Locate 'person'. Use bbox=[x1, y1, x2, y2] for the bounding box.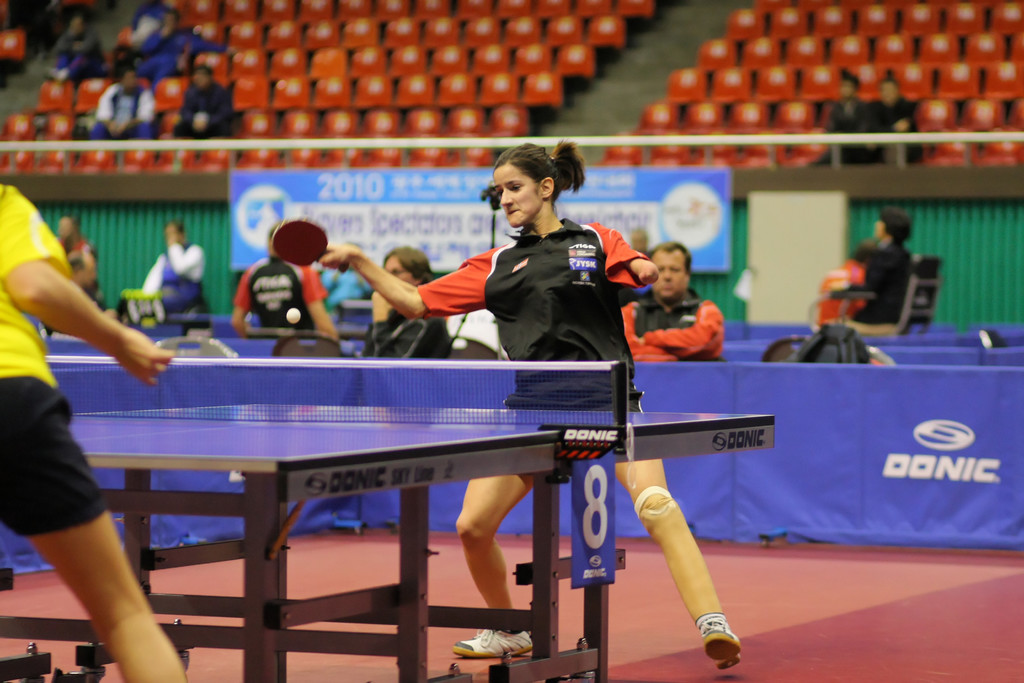
bbox=[314, 135, 740, 670].
